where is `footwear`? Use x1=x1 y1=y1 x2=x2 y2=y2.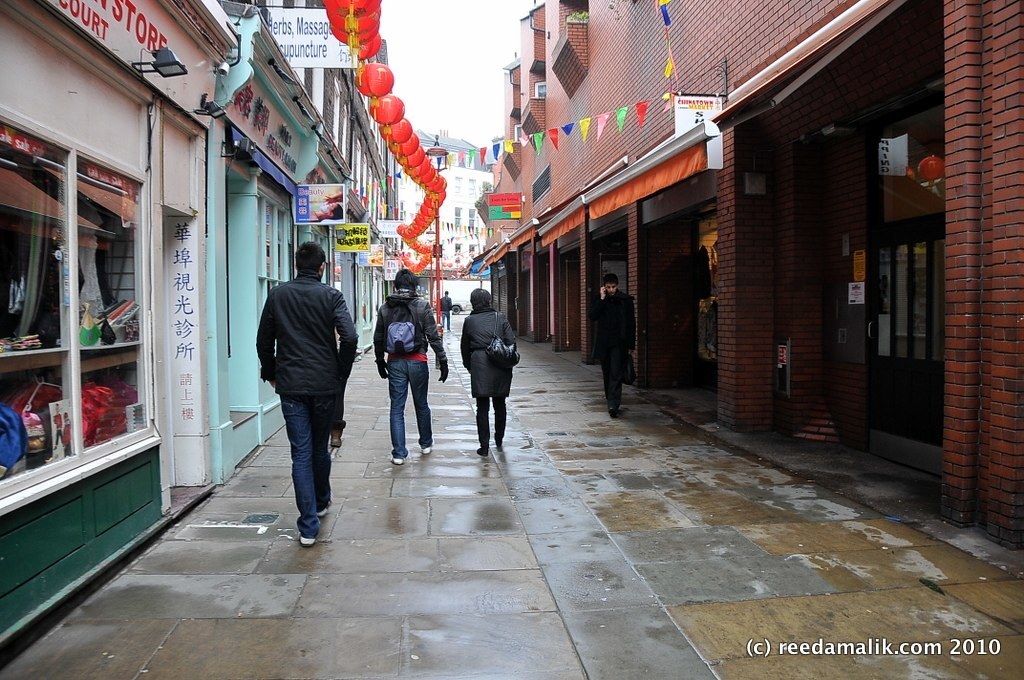
x1=475 y1=449 x2=489 y2=452.
